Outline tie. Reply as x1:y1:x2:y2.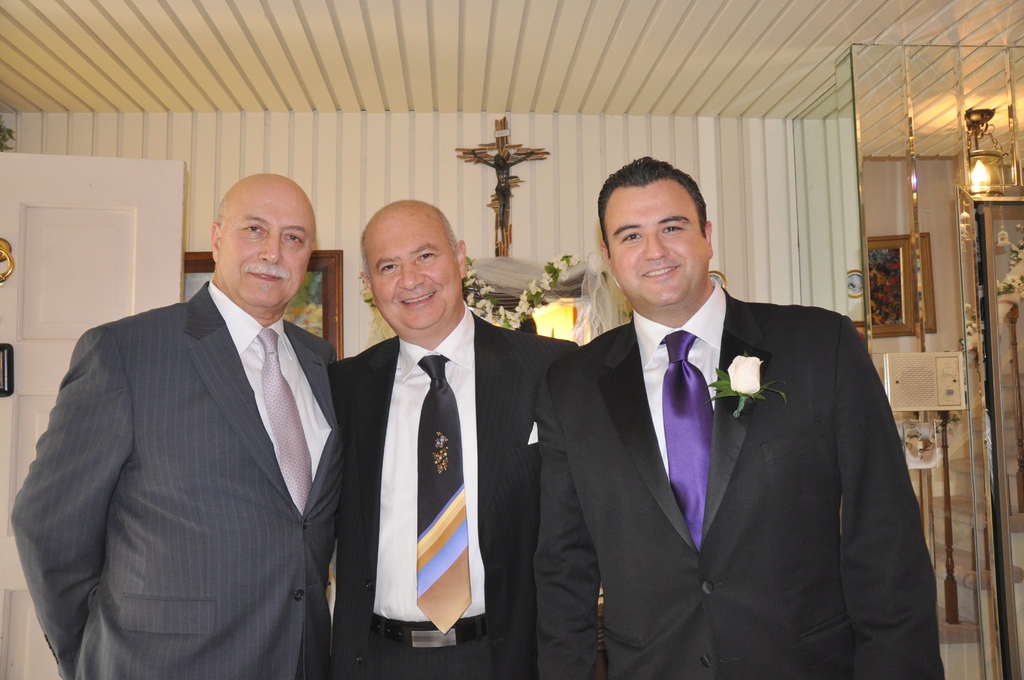
259:327:310:517.
